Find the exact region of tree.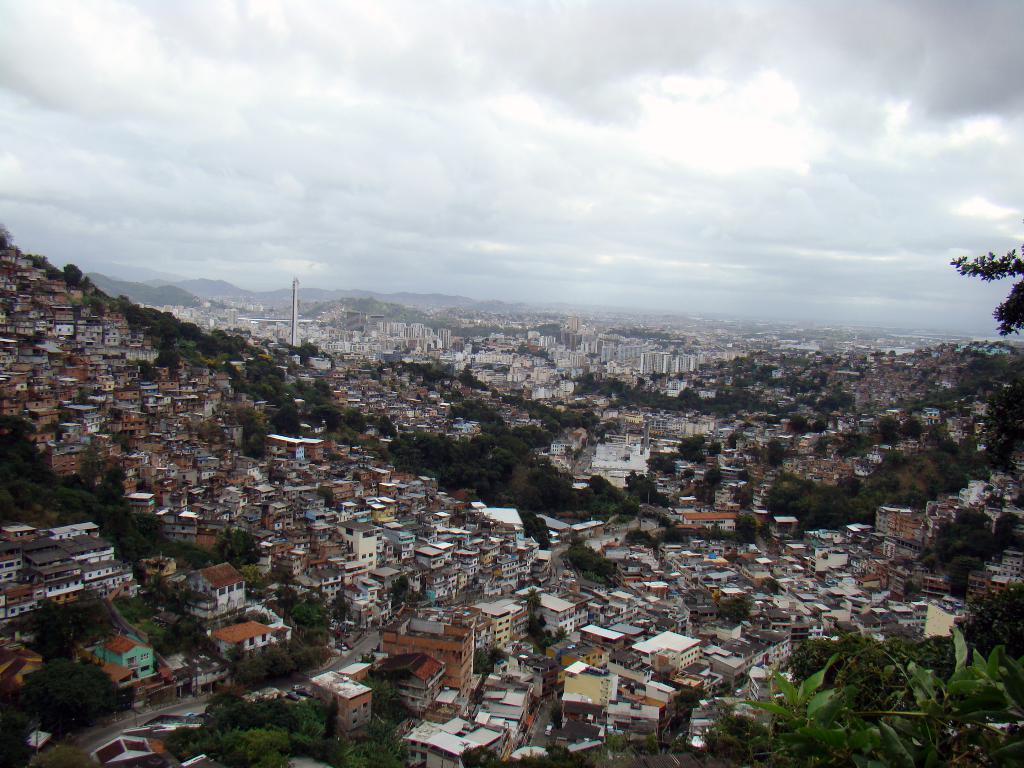
Exact region: [left=65, top=257, right=83, bottom=287].
